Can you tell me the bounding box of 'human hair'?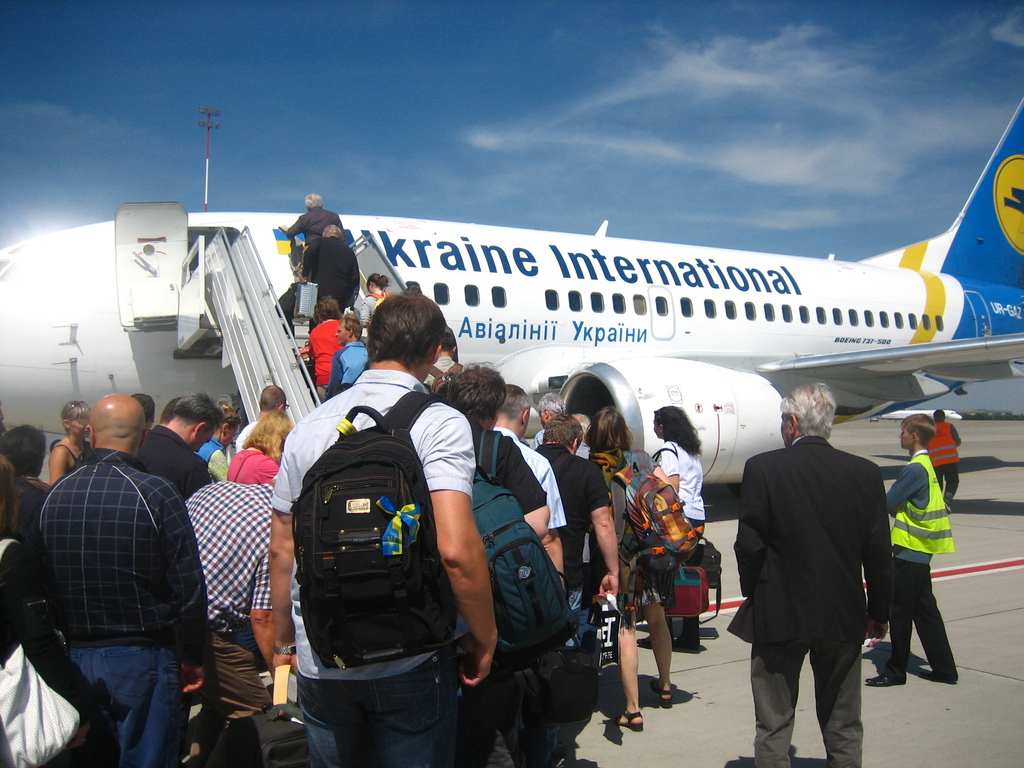
box(241, 408, 292, 461).
